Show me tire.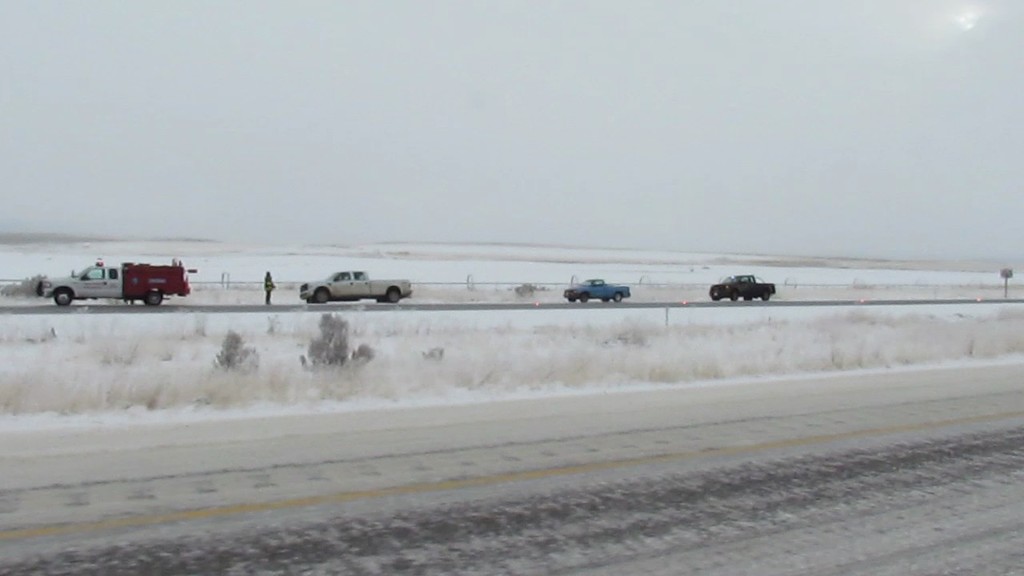
tire is here: crop(614, 291, 622, 302).
